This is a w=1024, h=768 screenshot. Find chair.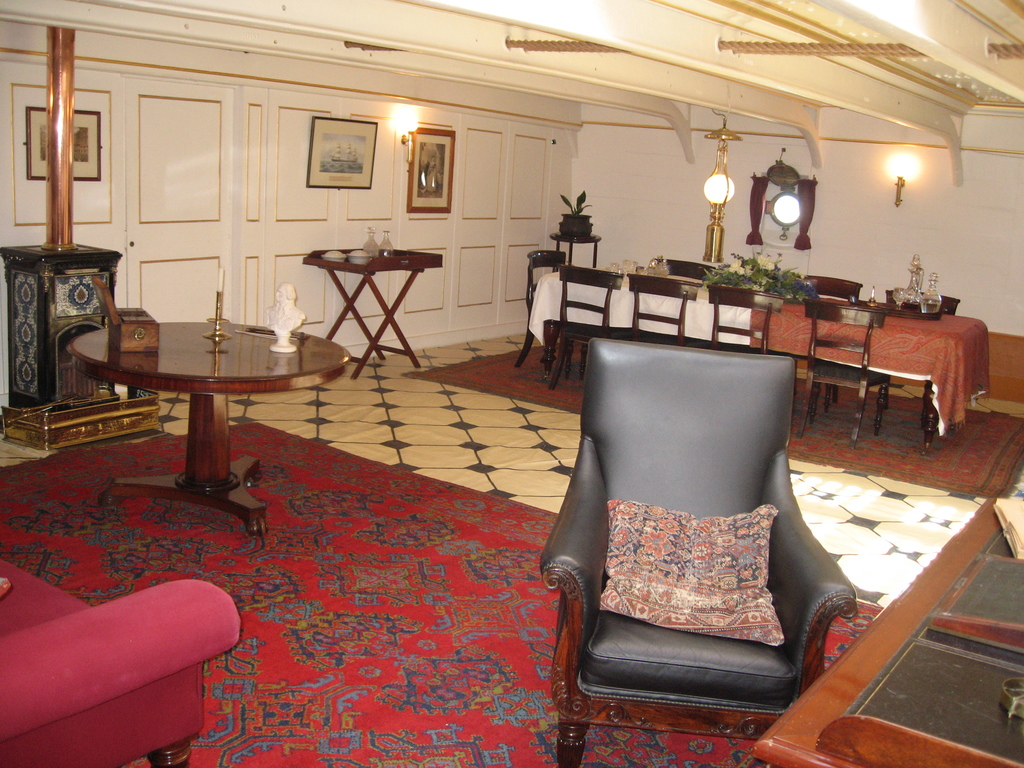
Bounding box: {"x1": 879, "y1": 285, "x2": 964, "y2": 323}.
